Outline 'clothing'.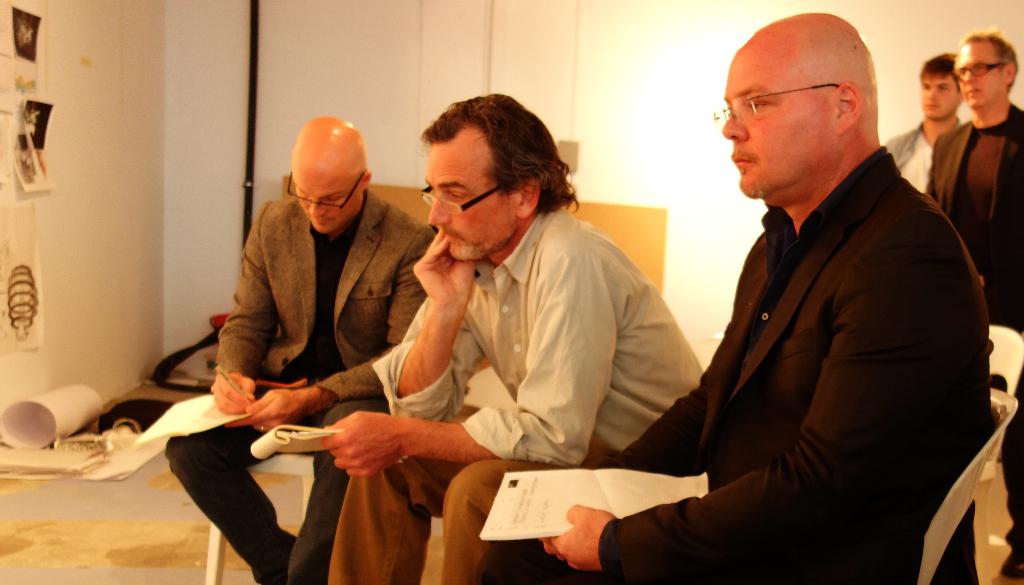
Outline: bbox=[165, 187, 440, 584].
